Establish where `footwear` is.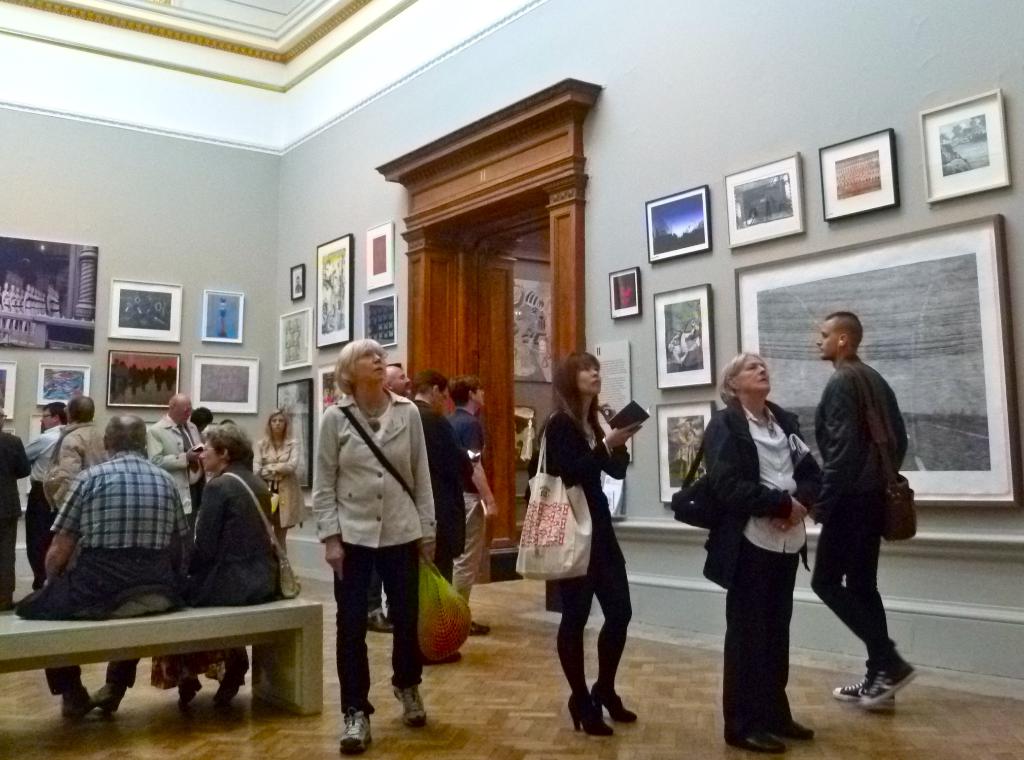
Established at left=840, top=640, right=916, bottom=724.
